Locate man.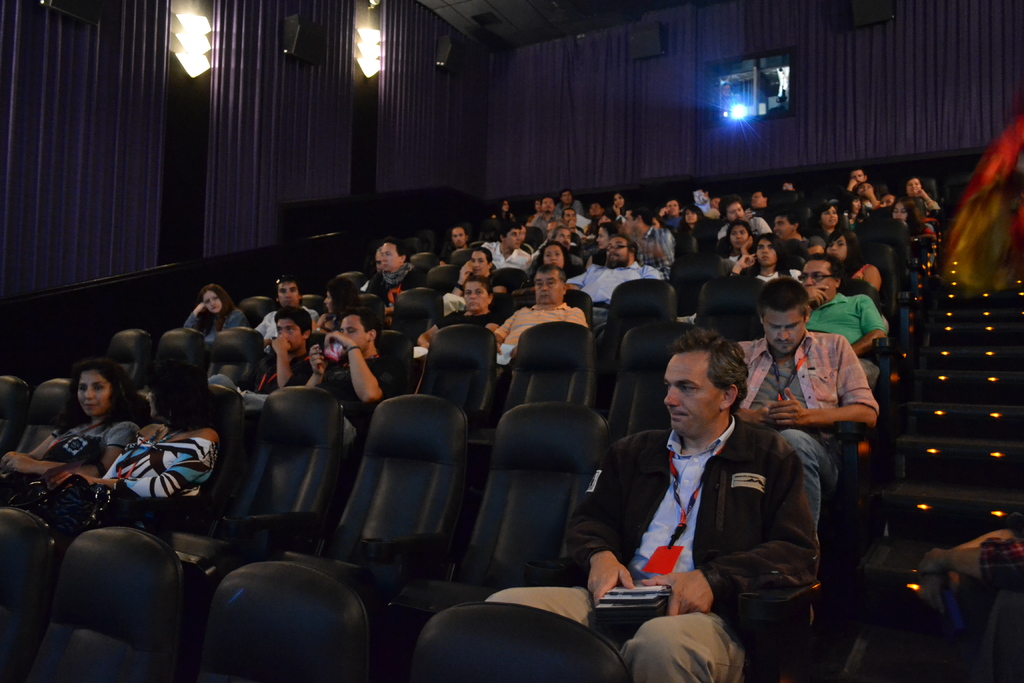
Bounding box: [797,252,893,393].
